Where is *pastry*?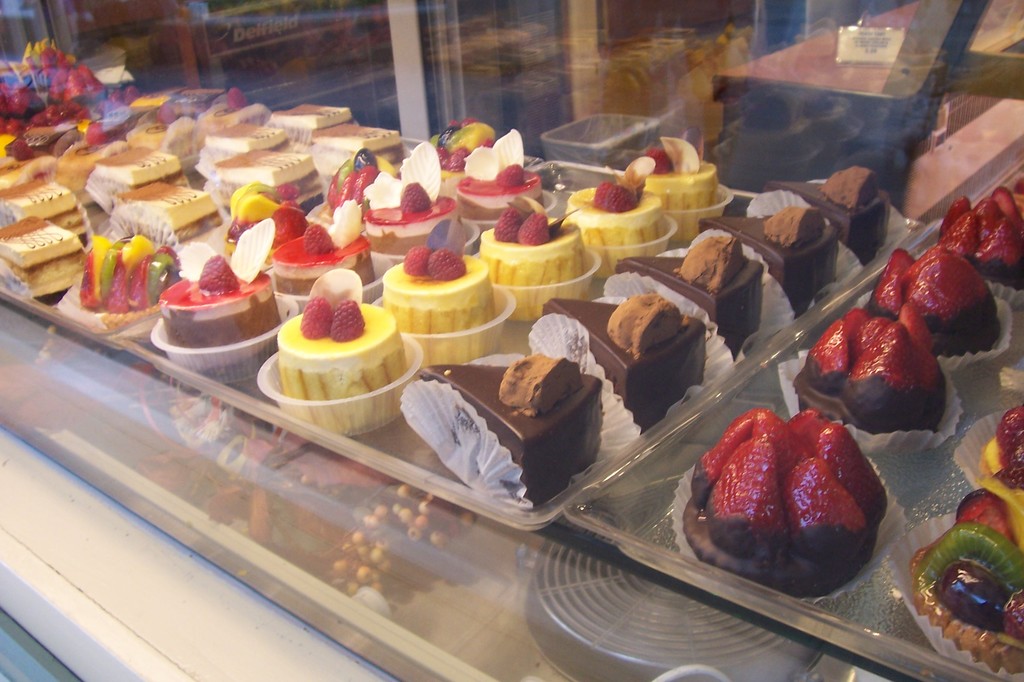
bbox=[620, 237, 751, 353].
